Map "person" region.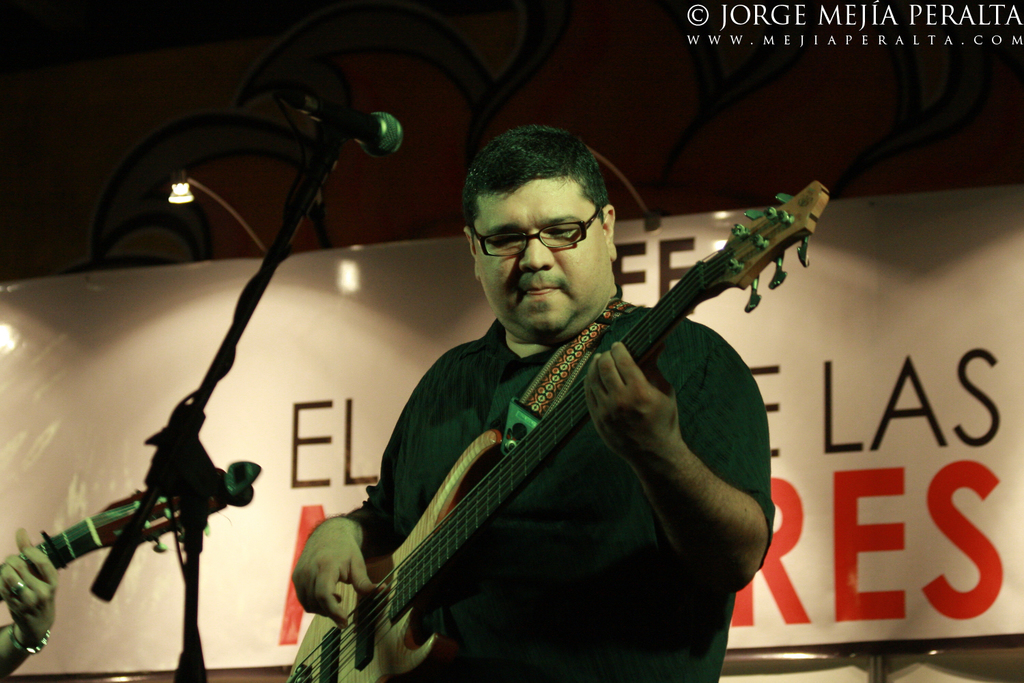
Mapped to rect(363, 94, 836, 656).
